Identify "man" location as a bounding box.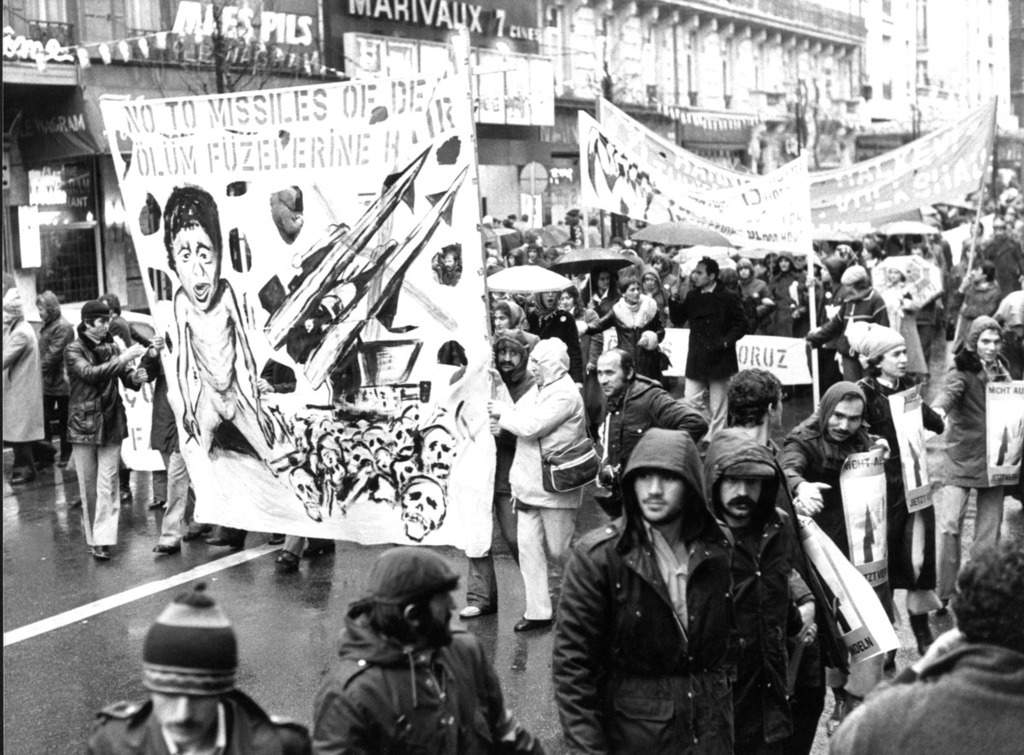
[85,586,311,754].
